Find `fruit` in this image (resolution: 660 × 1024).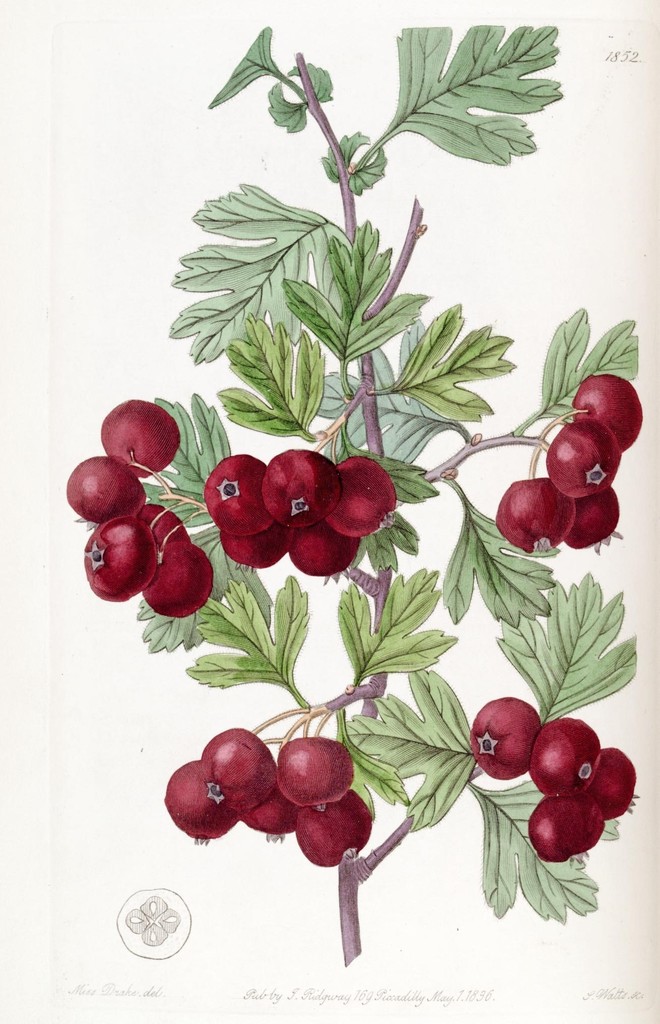
left=530, top=719, right=606, bottom=796.
